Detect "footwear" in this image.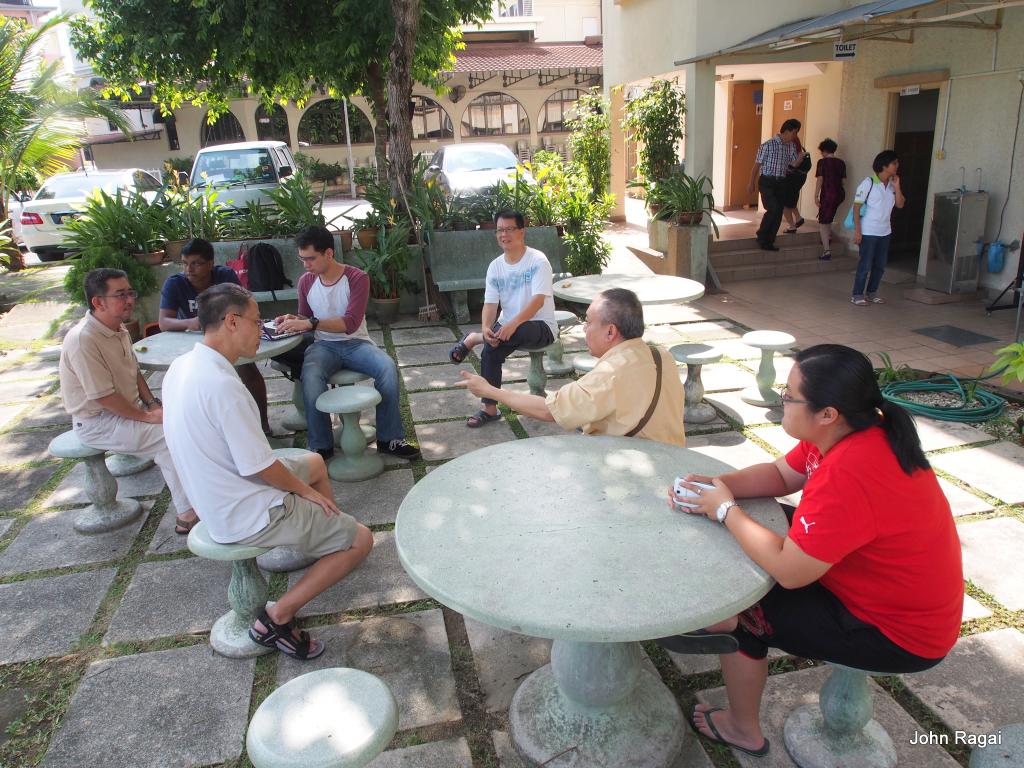
Detection: [x1=687, y1=705, x2=769, y2=753].
